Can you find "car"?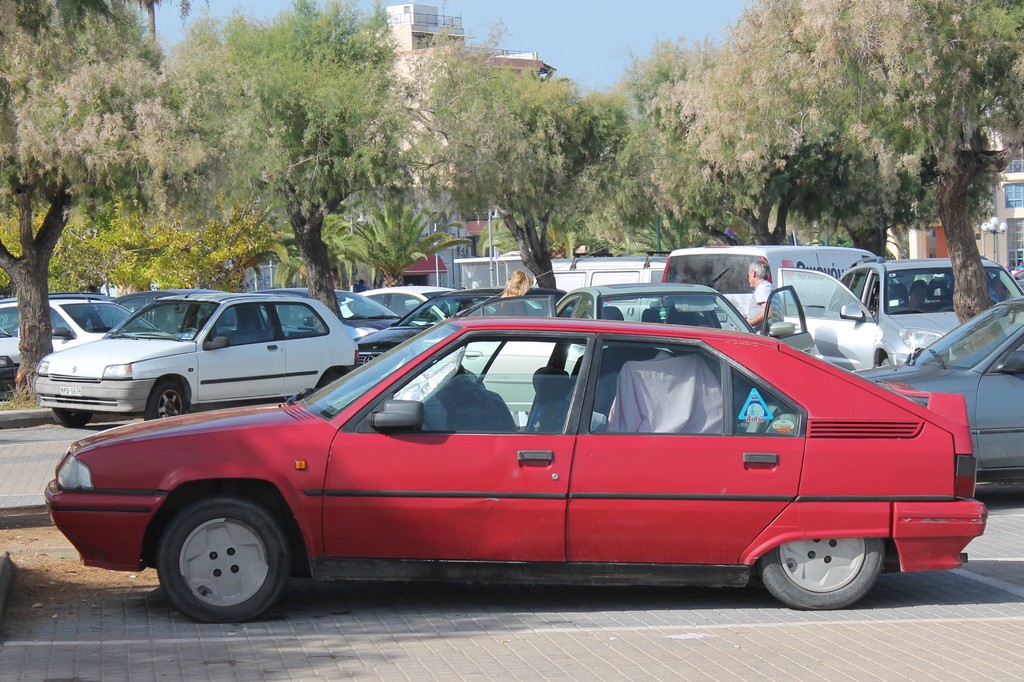
Yes, bounding box: left=350, top=286, right=563, bottom=367.
